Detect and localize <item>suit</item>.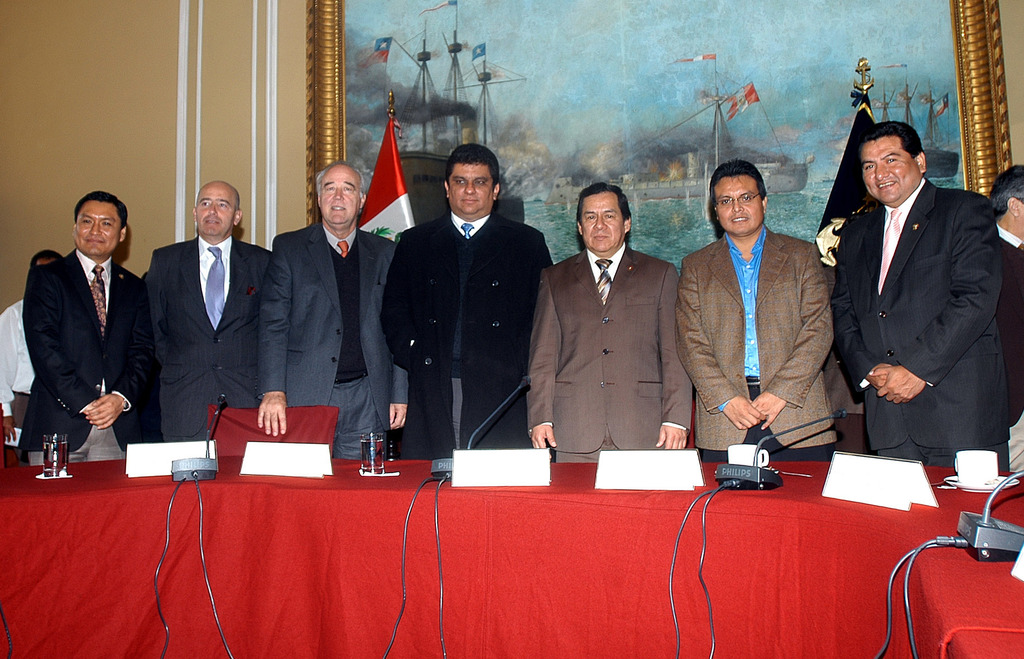
Localized at box(833, 171, 1007, 479).
